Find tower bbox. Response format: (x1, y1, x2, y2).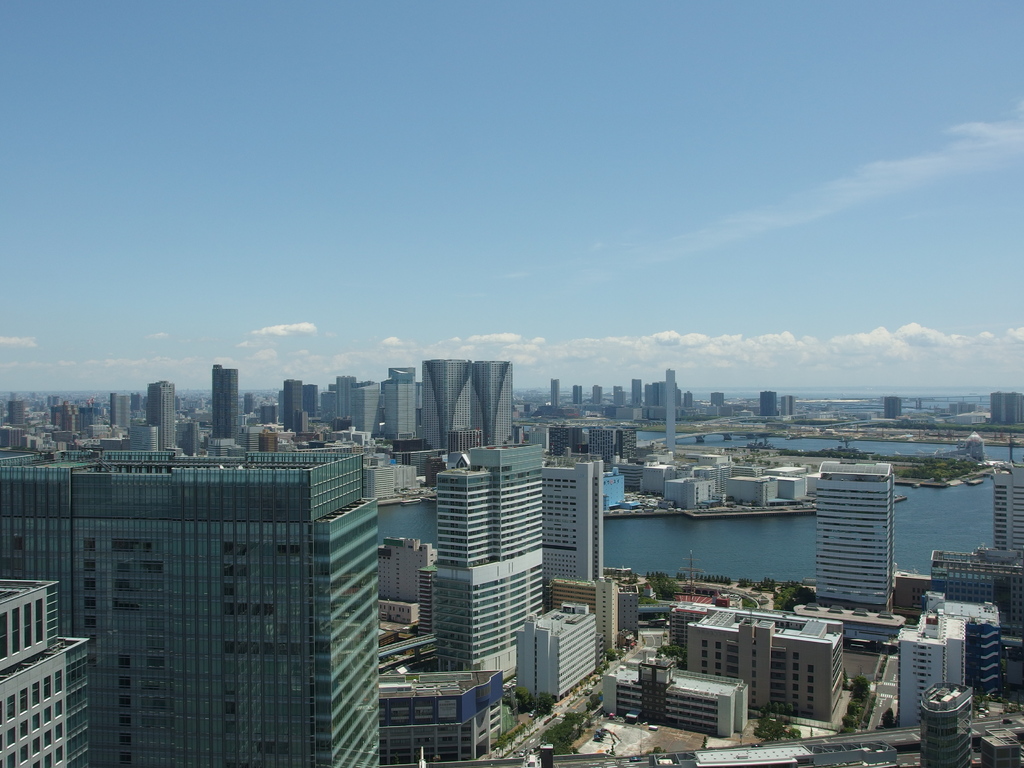
(186, 421, 196, 456).
